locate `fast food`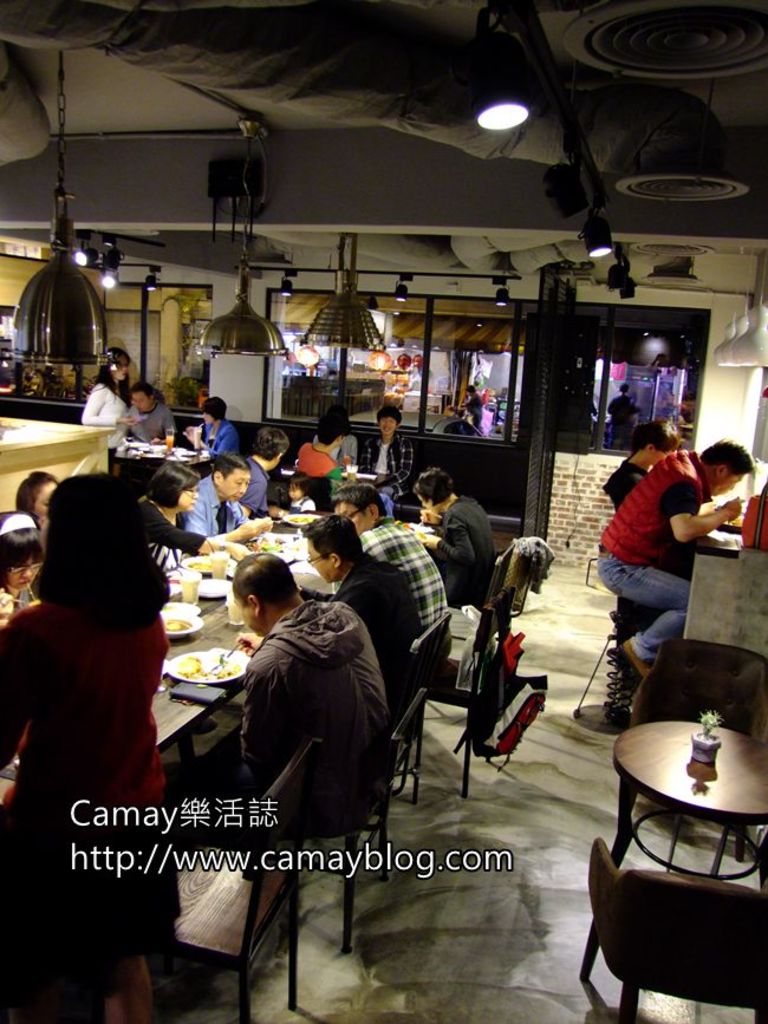
bbox(171, 651, 211, 686)
